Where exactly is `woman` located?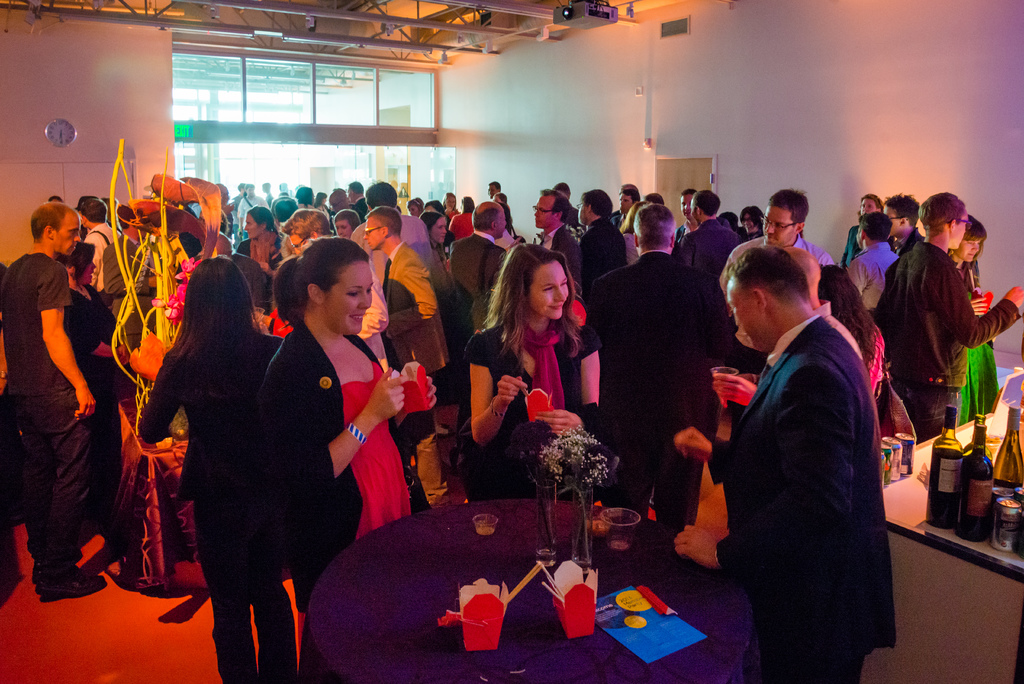
Its bounding box is (838, 192, 885, 271).
